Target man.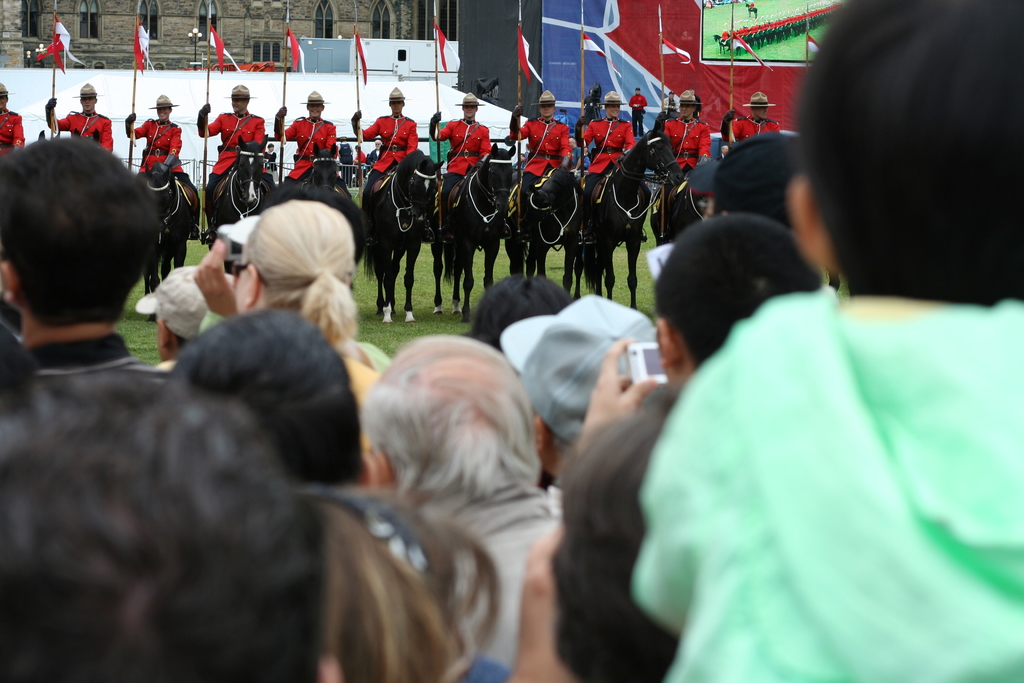
Target region: 0 369 330 682.
